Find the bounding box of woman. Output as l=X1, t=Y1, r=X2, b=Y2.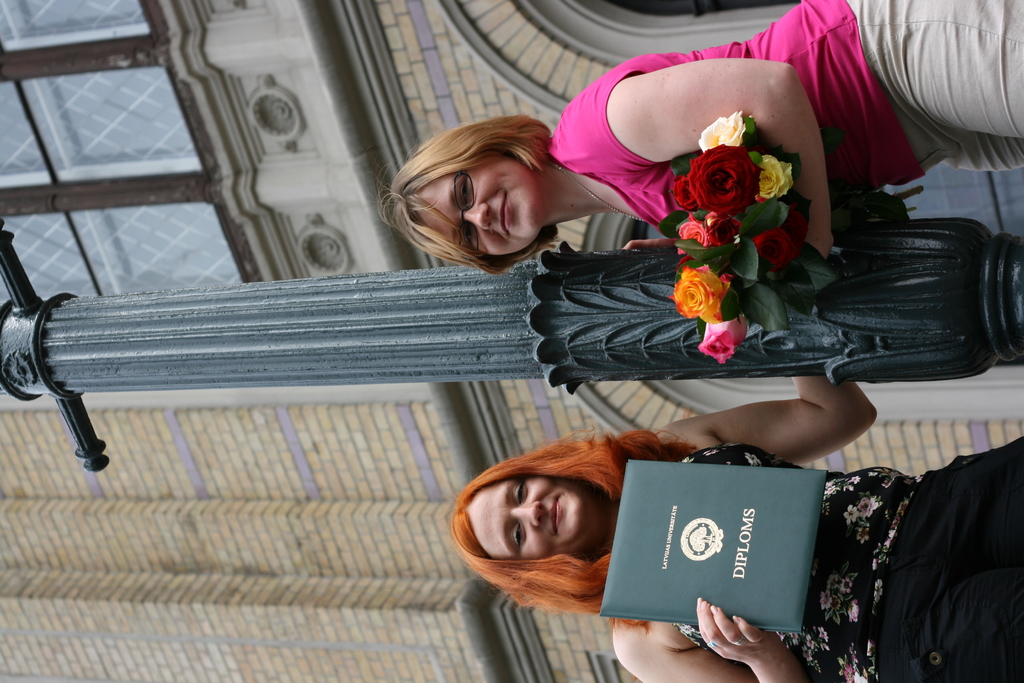
l=453, t=373, r=1023, b=682.
